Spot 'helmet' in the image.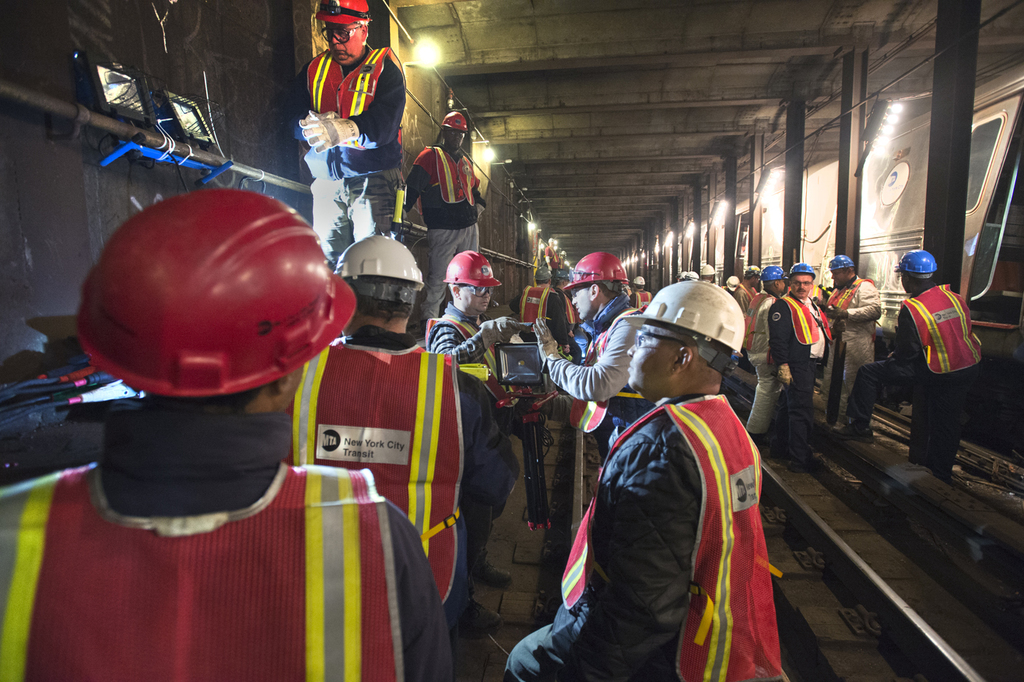
'helmet' found at BBox(335, 234, 439, 307).
